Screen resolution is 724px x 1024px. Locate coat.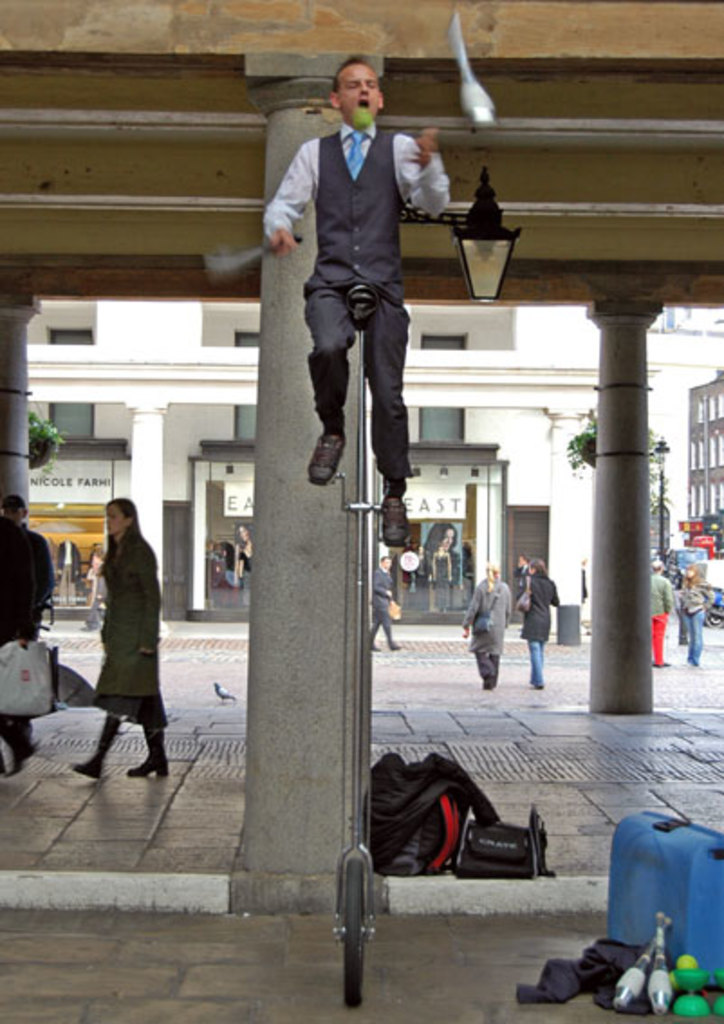
(left=457, top=582, right=515, bottom=657).
